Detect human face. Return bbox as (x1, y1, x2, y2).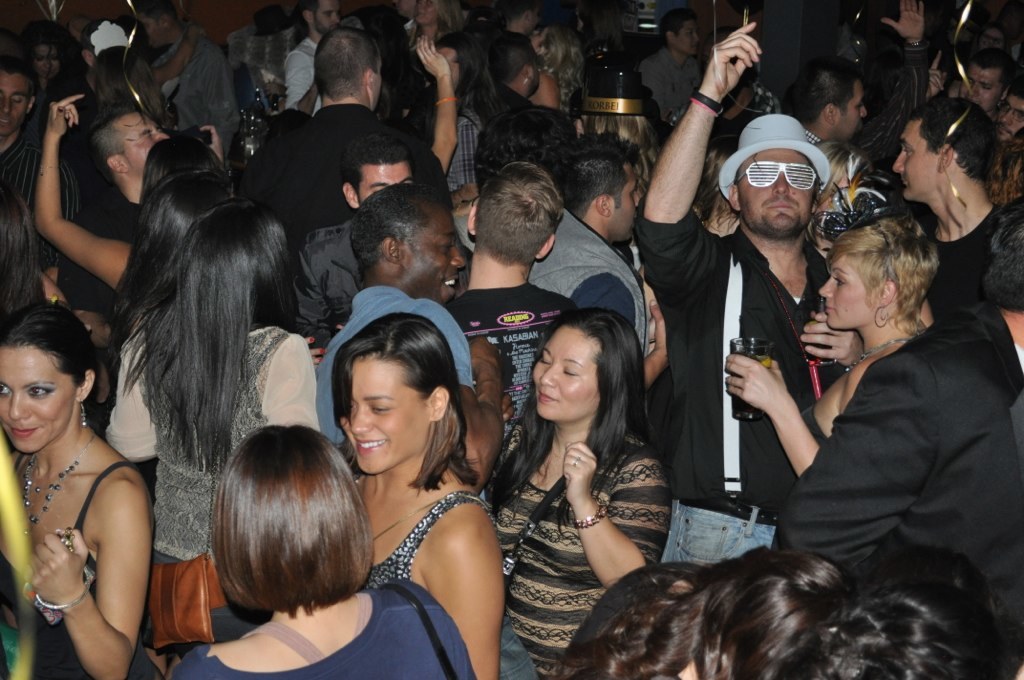
(735, 154, 816, 228).
